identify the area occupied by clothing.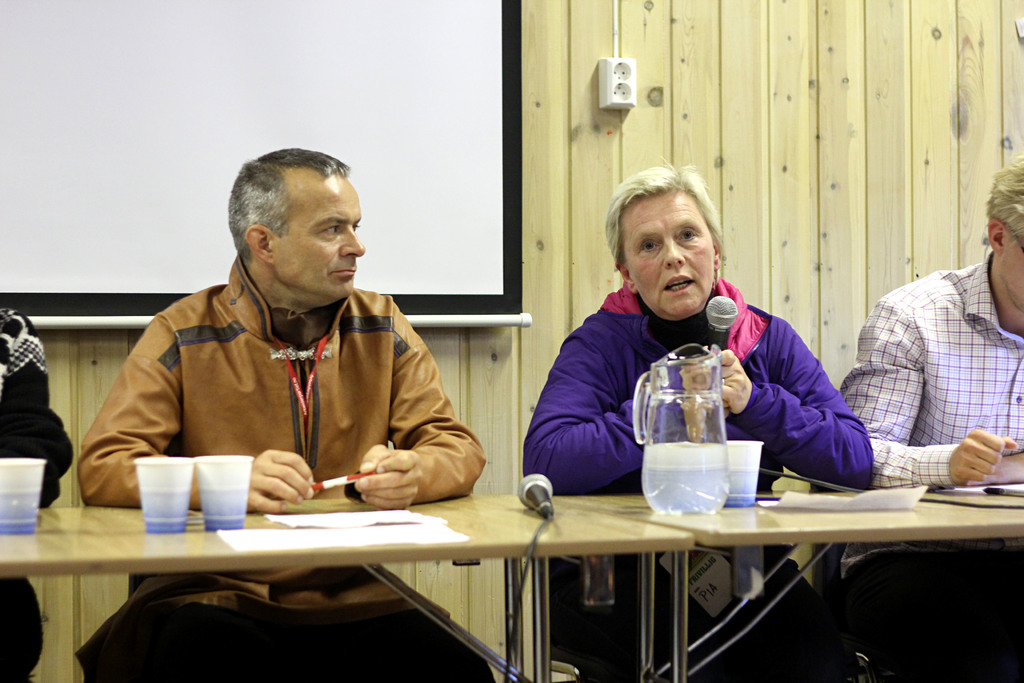
Area: <region>838, 251, 1023, 682</region>.
